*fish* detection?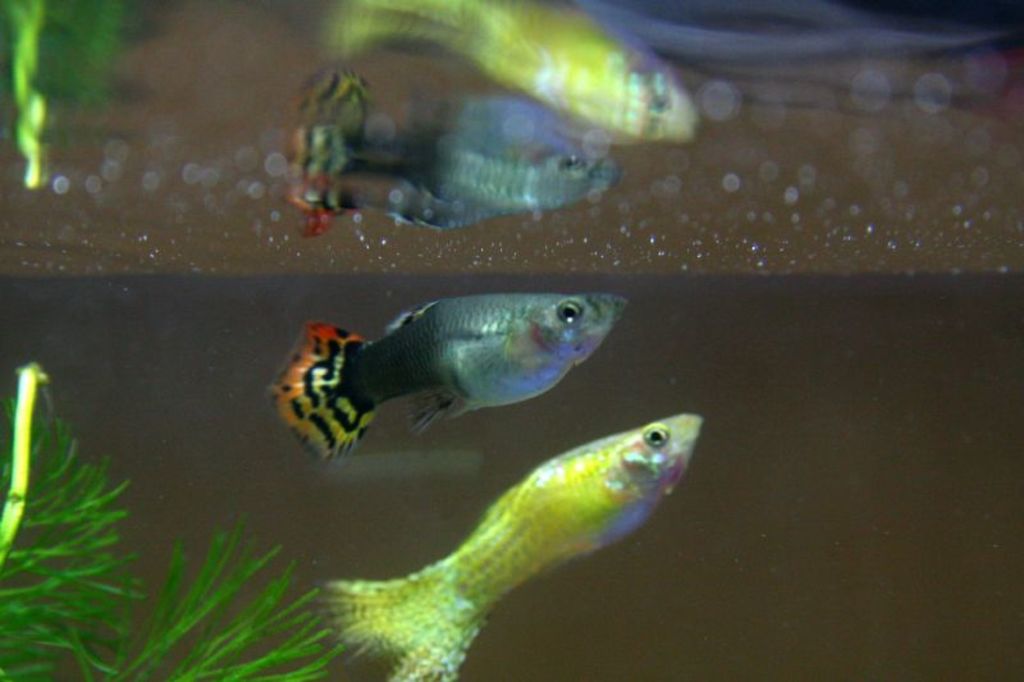
(x1=278, y1=68, x2=616, y2=242)
